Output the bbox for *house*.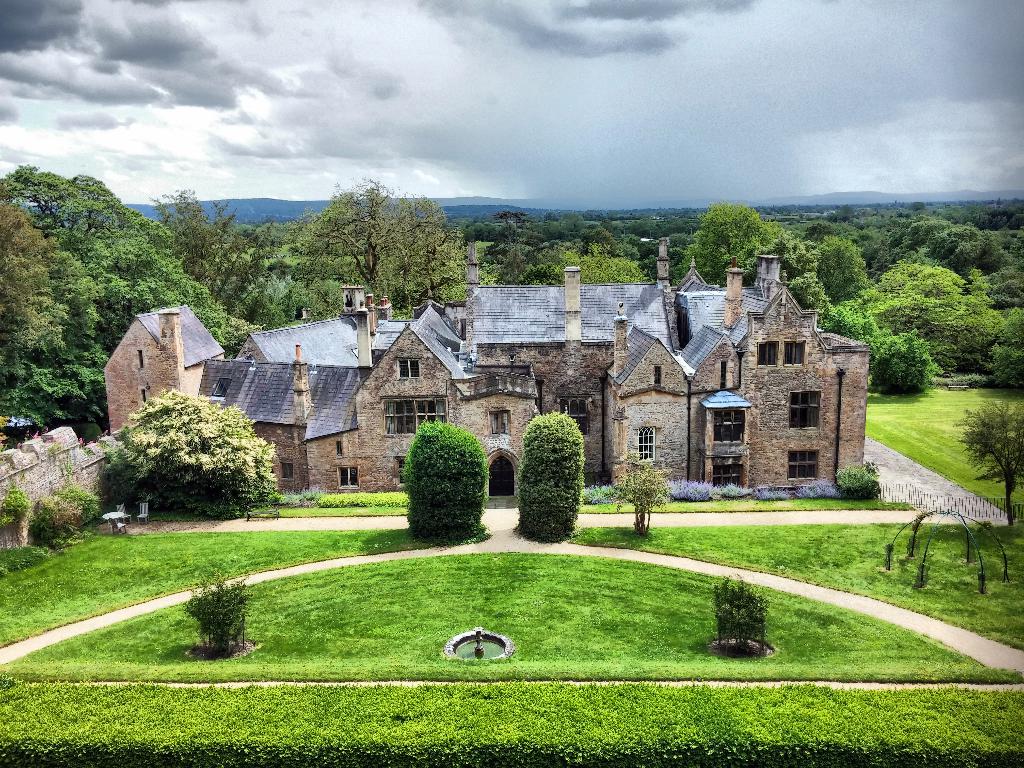
bbox=(340, 317, 489, 491).
